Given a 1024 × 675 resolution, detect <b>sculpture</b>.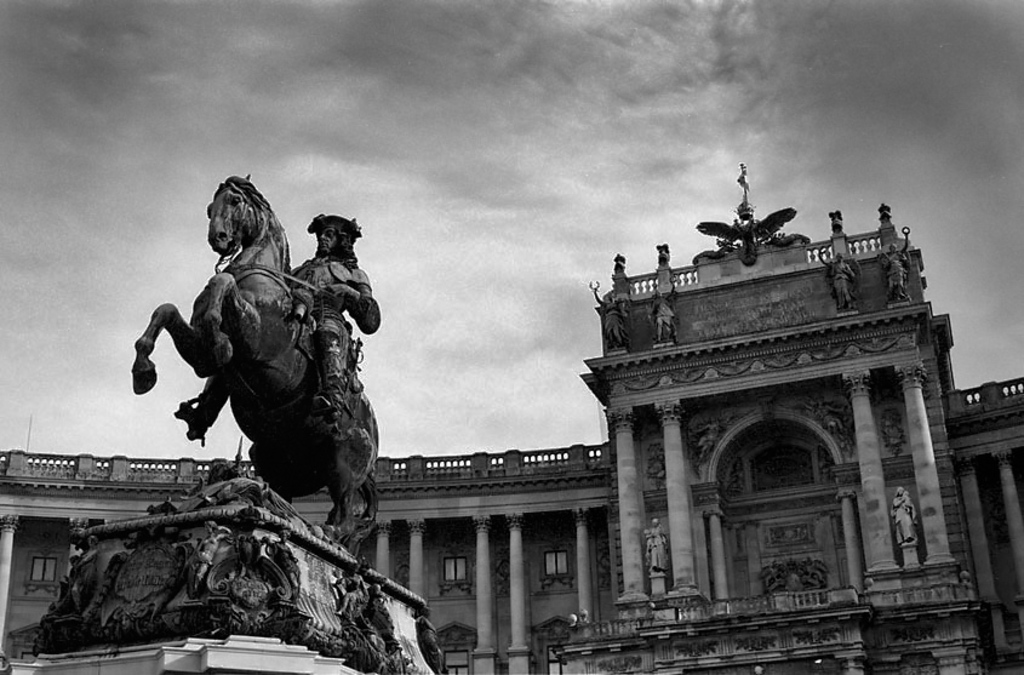
l=641, t=515, r=673, b=579.
